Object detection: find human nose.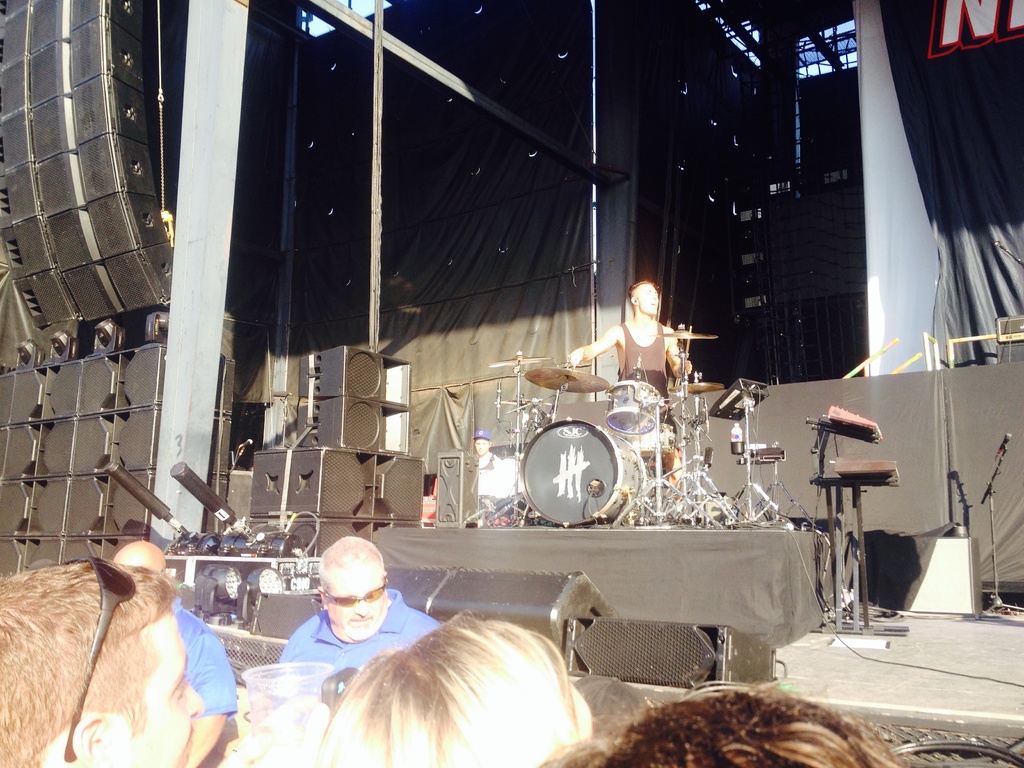
<bbox>353, 598, 370, 618</bbox>.
